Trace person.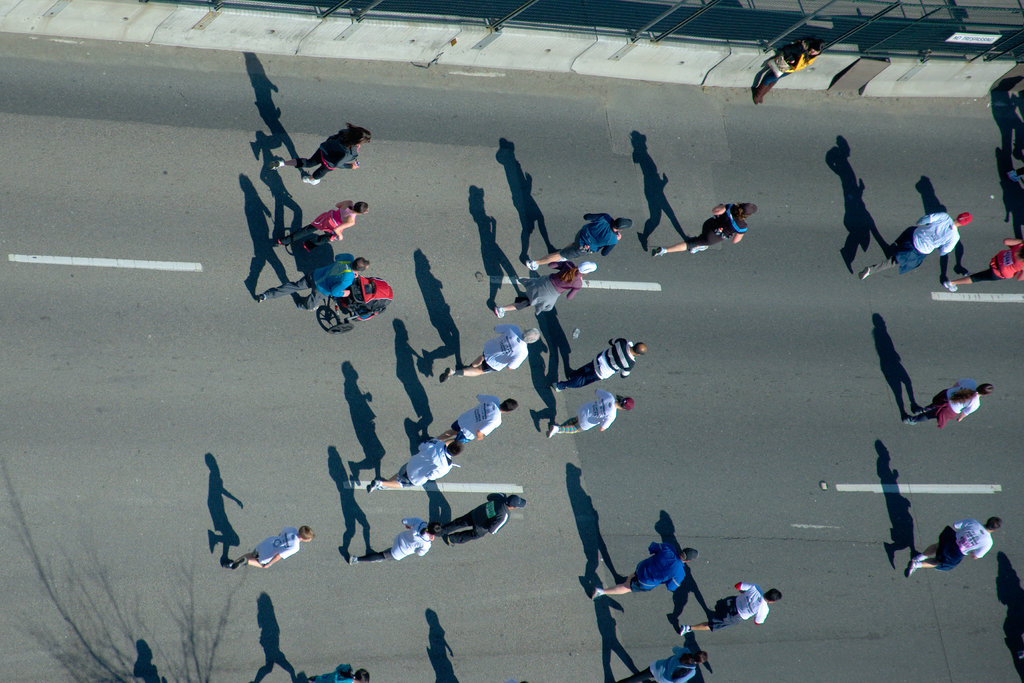
Traced to <box>349,518,444,565</box>.
